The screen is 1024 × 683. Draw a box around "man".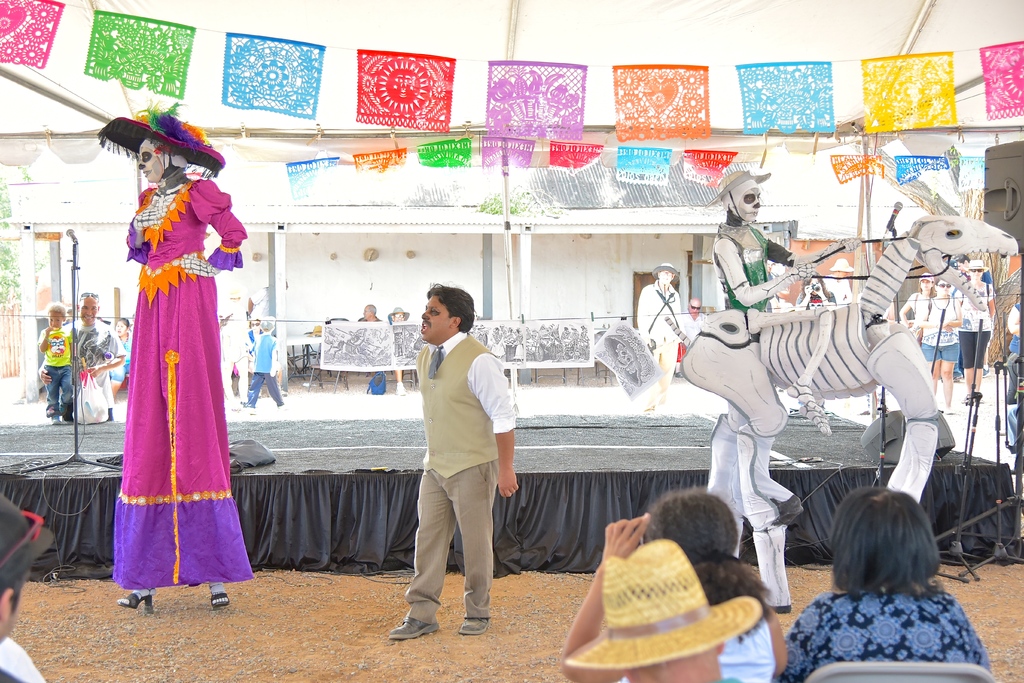
x1=0, y1=493, x2=49, y2=682.
